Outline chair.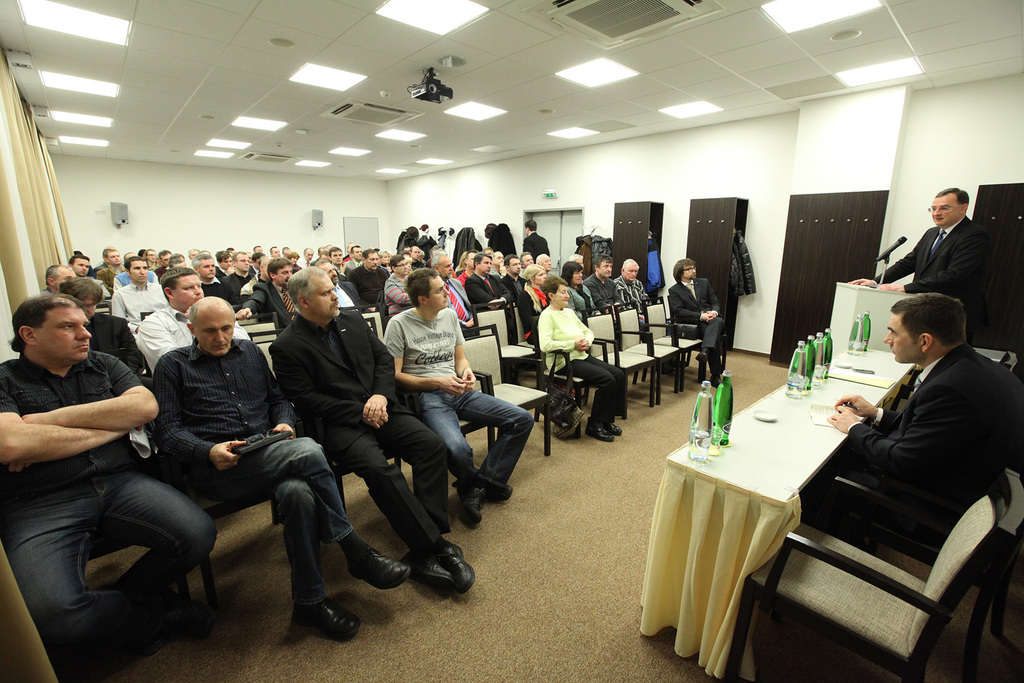
Outline: 535 332 614 434.
